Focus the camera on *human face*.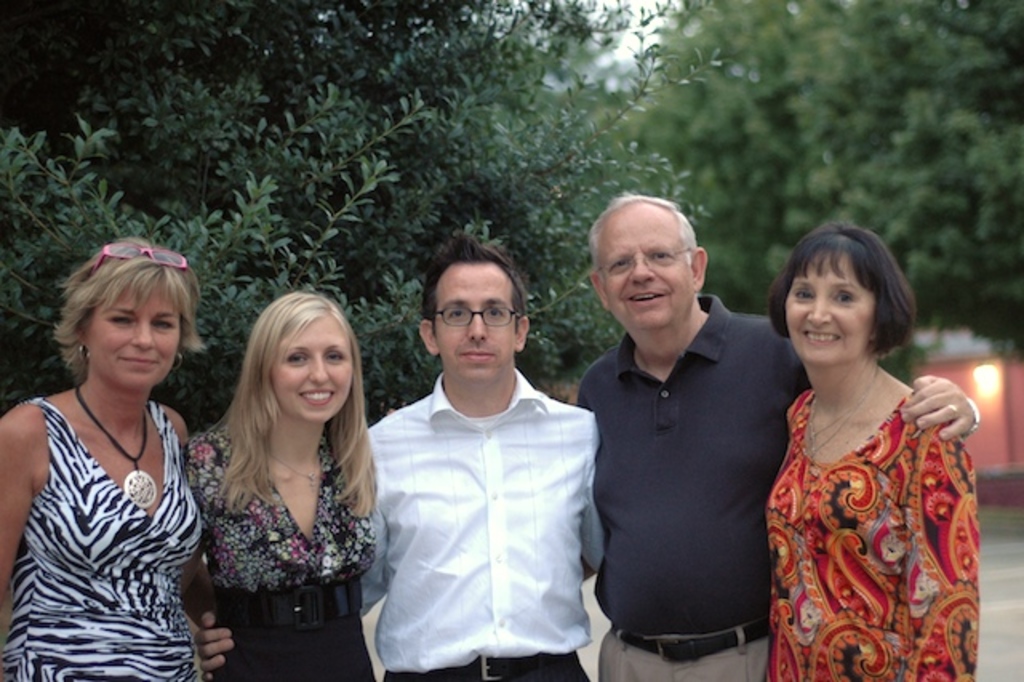
Focus region: box(602, 200, 699, 320).
